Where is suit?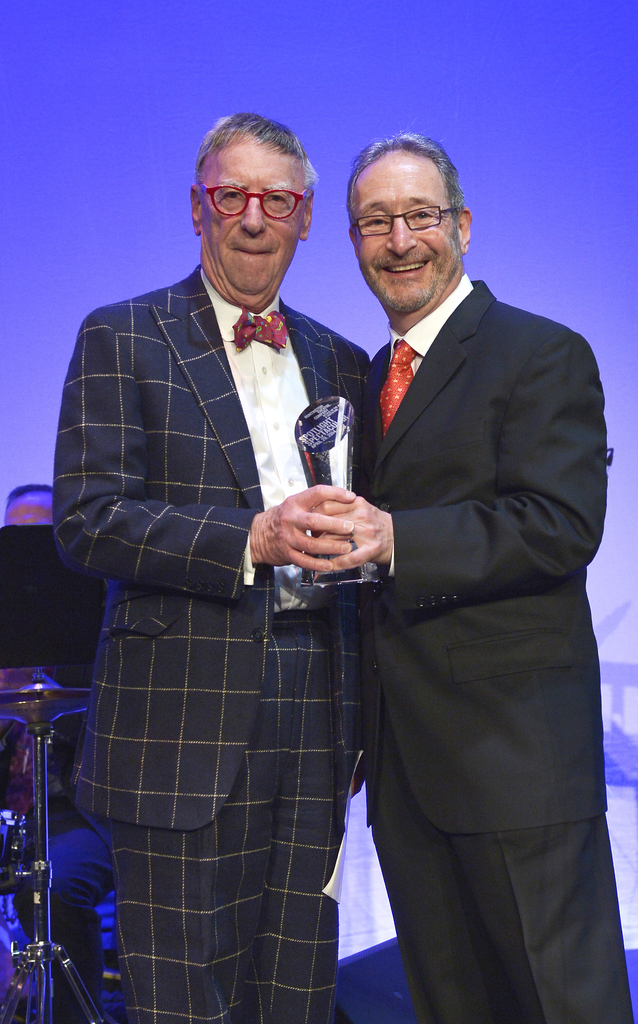
[x1=47, y1=259, x2=374, y2=1017].
